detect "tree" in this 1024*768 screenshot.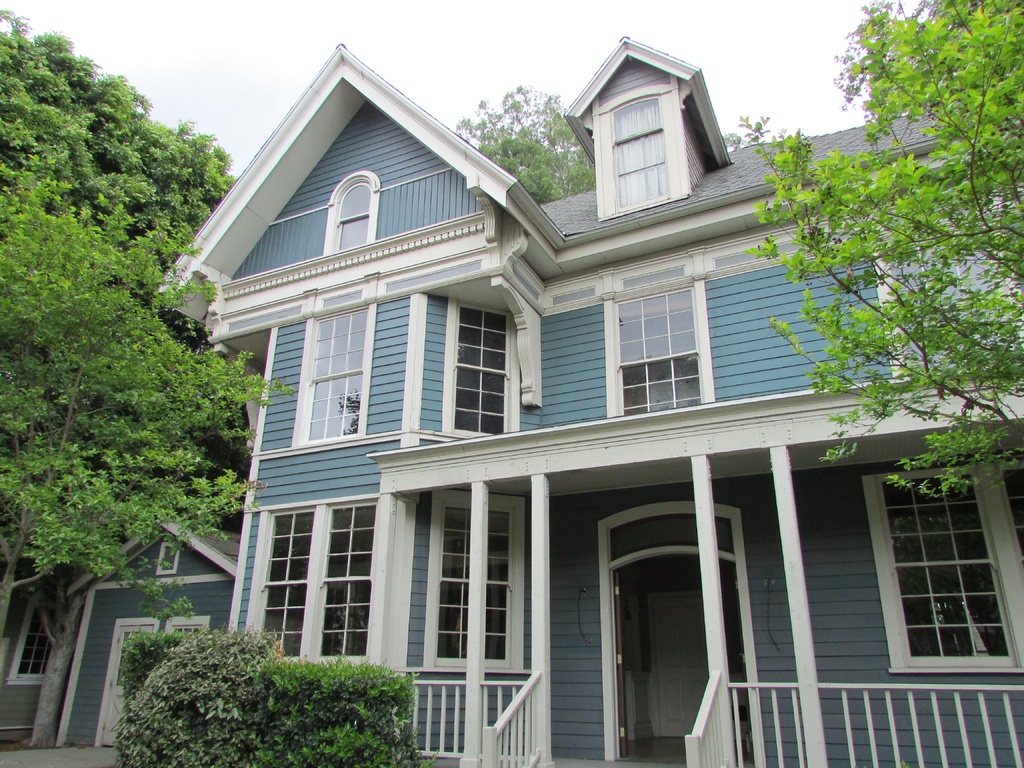
Detection: [755, 28, 1002, 541].
